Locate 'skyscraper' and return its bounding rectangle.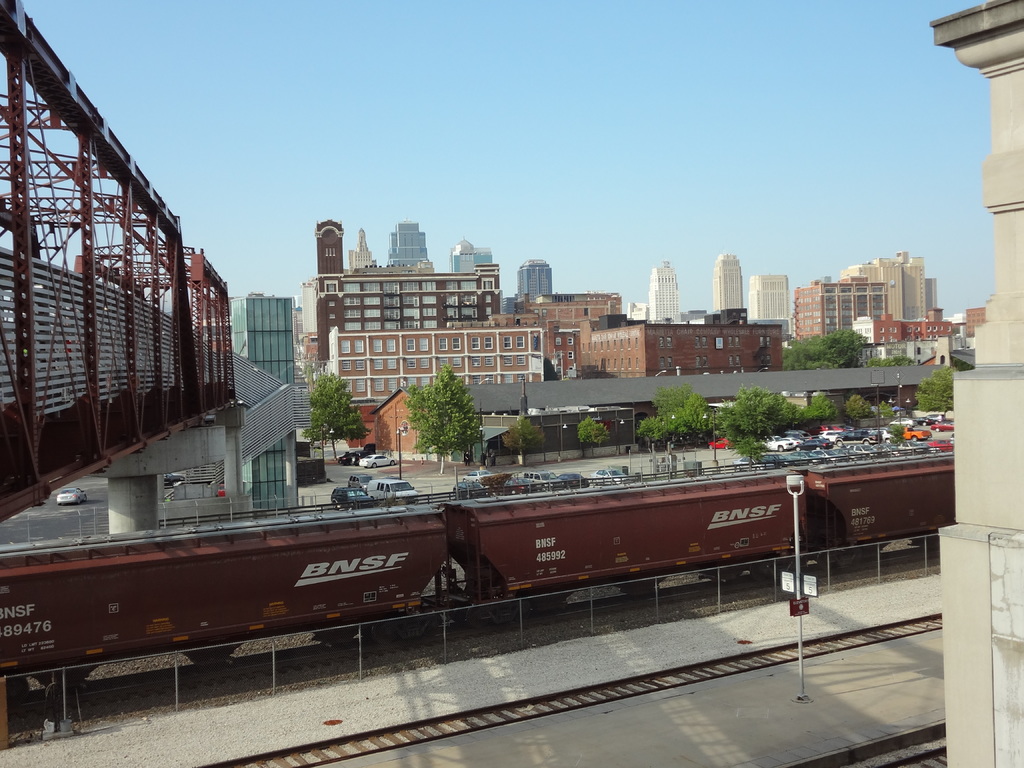
locate(714, 253, 742, 308).
